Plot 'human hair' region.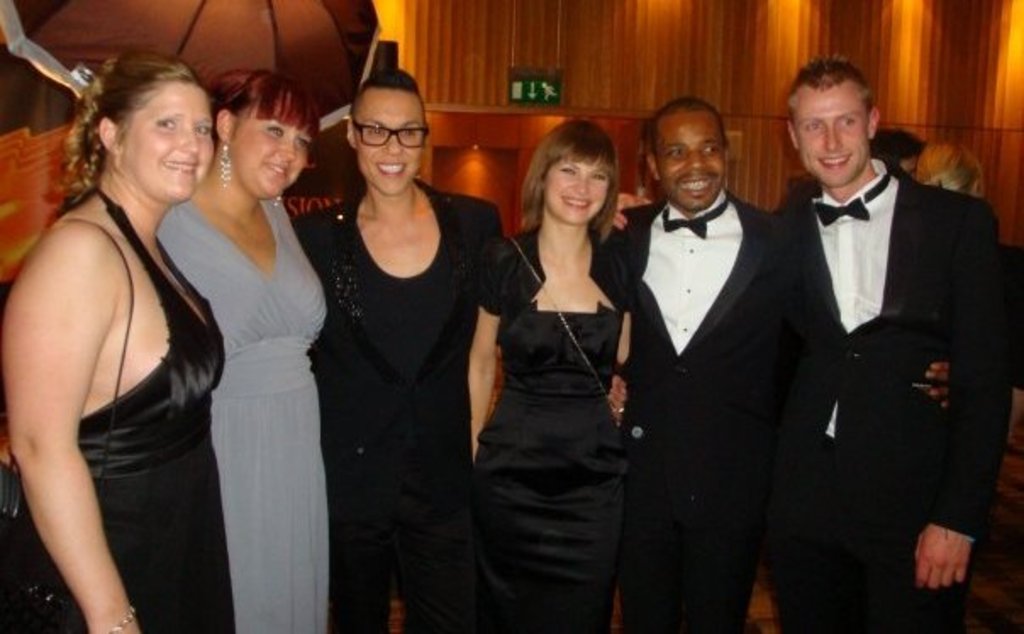
Plotted at <box>787,51,873,132</box>.
